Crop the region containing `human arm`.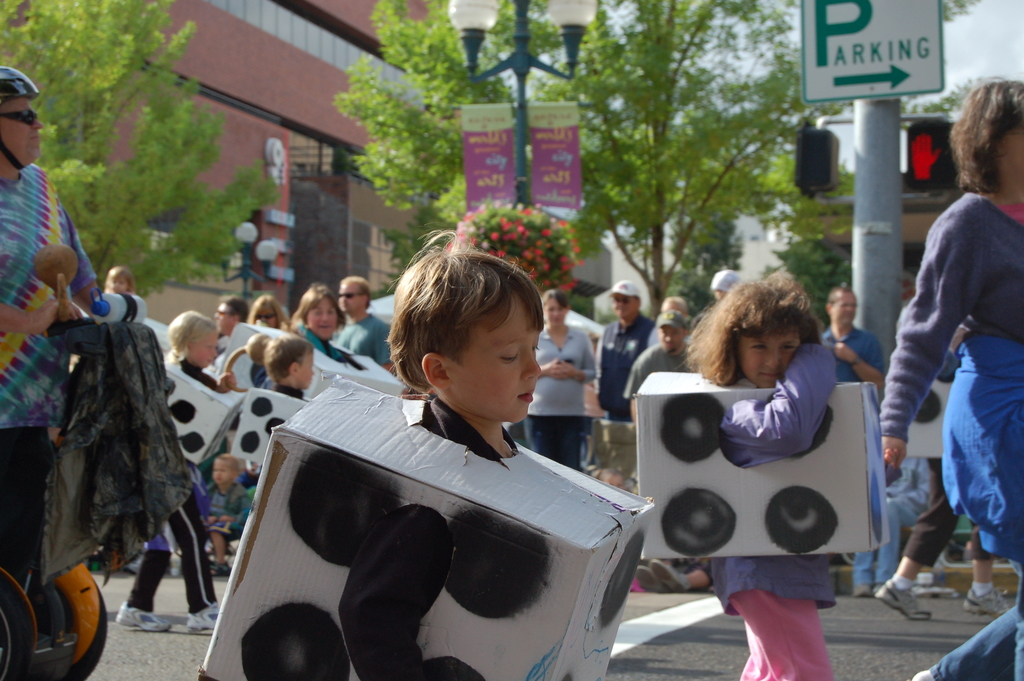
Crop region: bbox=(896, 457, 934, 505).
